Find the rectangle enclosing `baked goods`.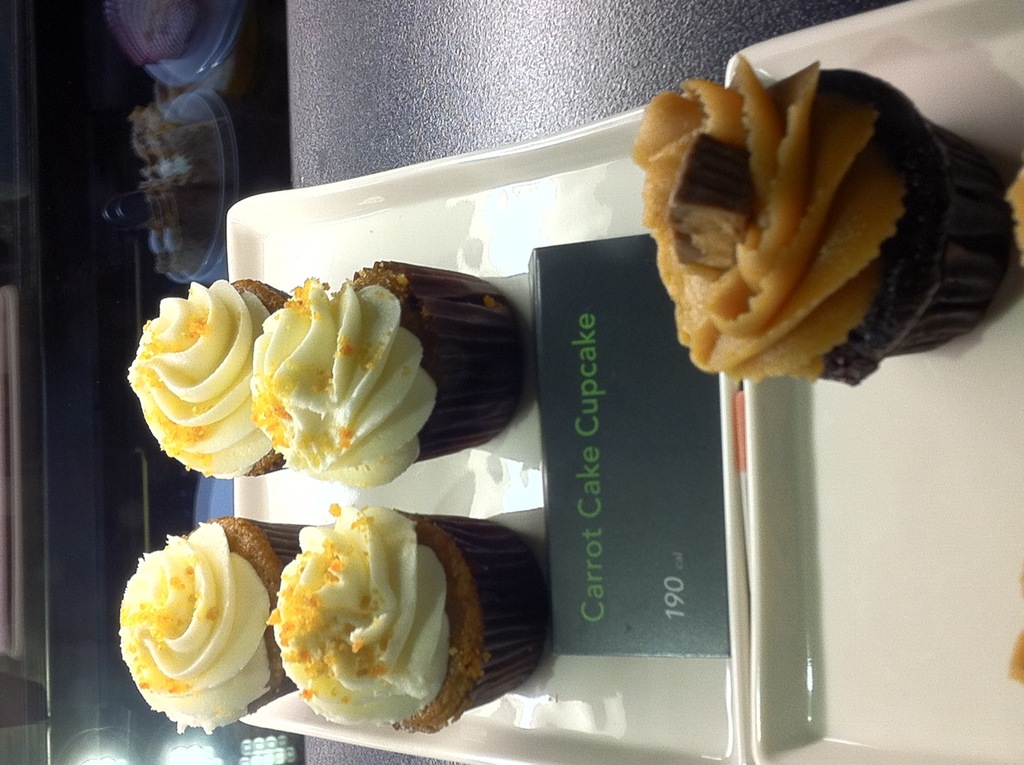
l=247, t=257, r=525, b=485.
